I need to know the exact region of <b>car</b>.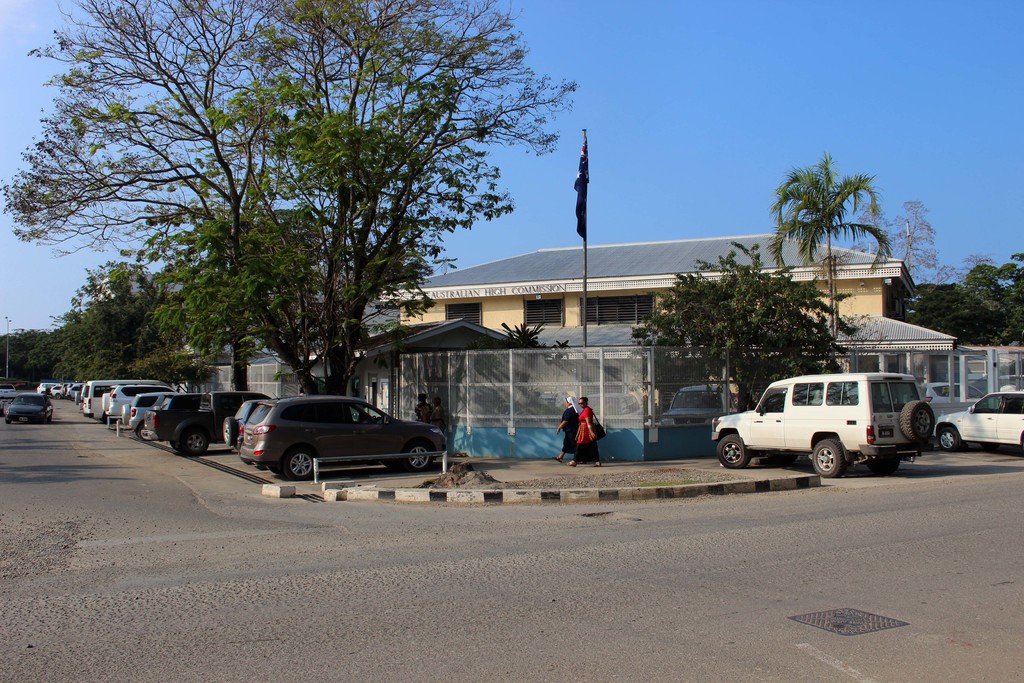
Region: l=935, t=394, r=1023, b=457.
